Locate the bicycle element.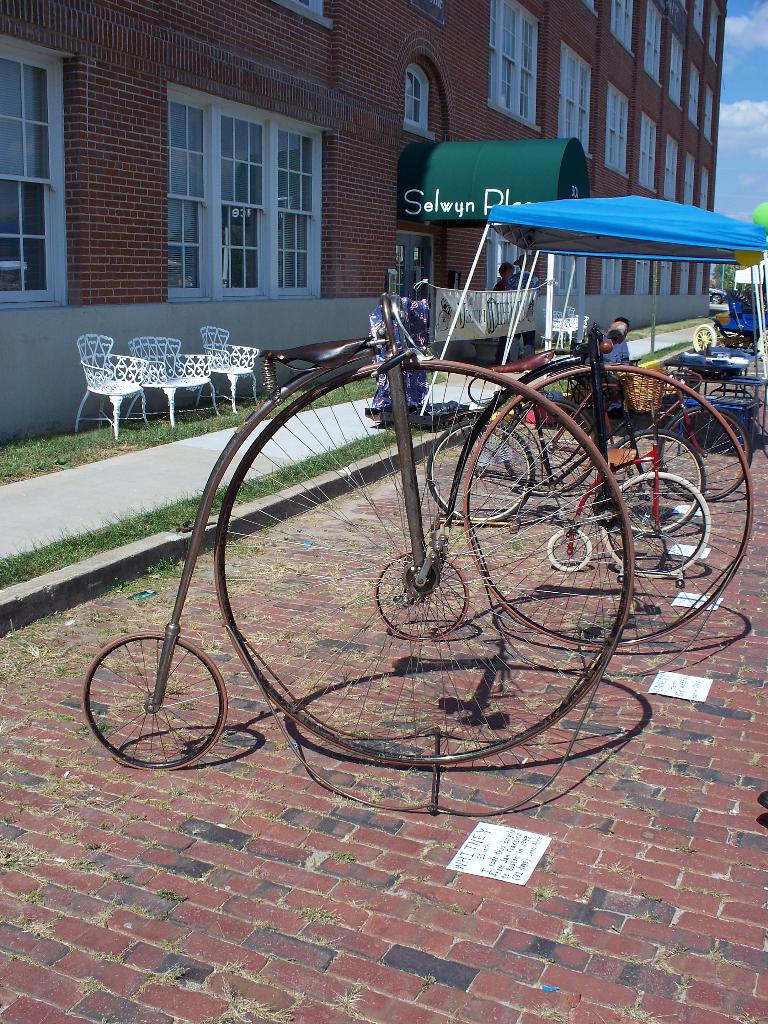
Element bbox: crop(545, 375, 706, 582).
